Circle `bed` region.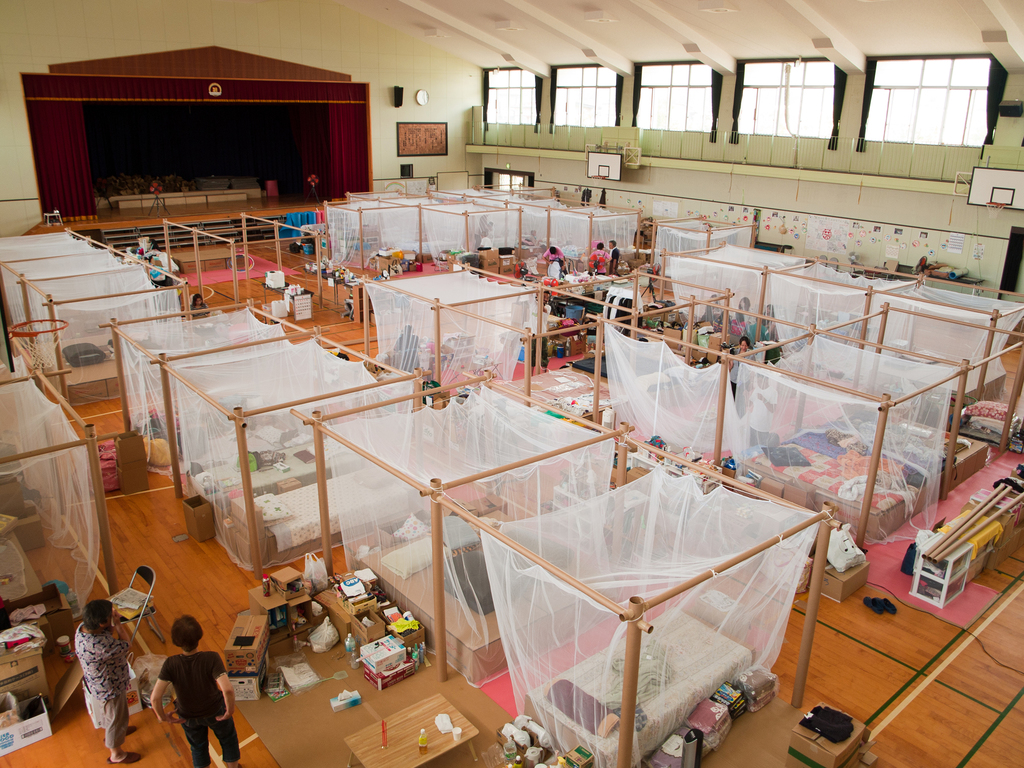
Region: [left=348, top=248, right=546, bottom=390].
